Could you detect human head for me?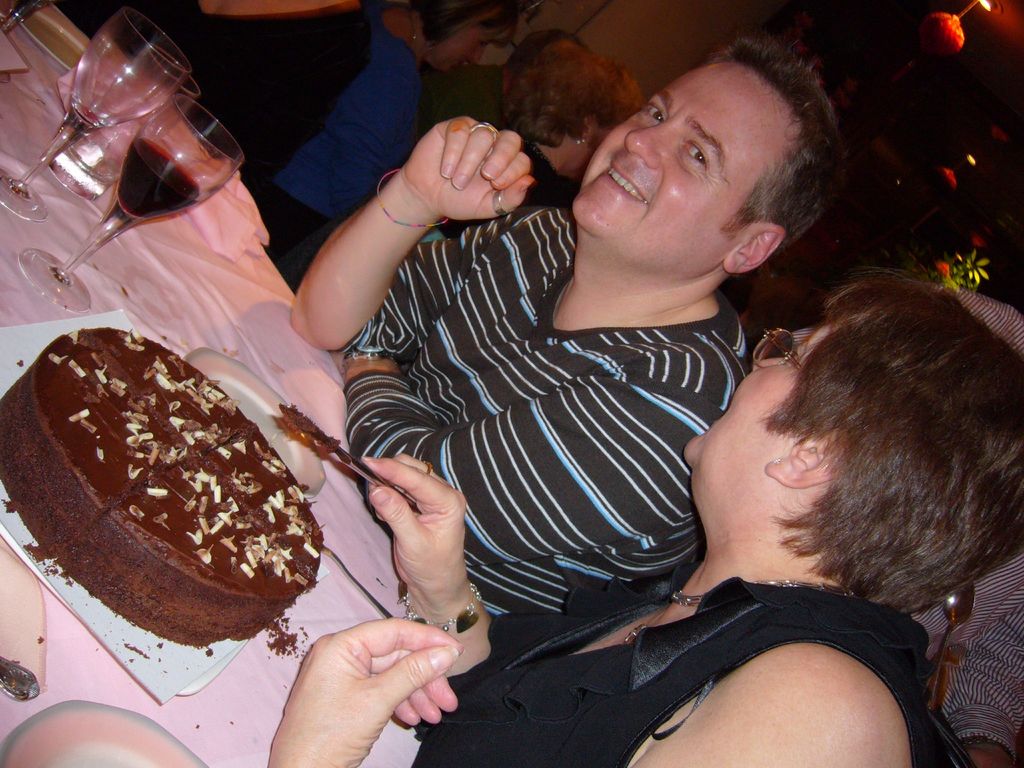
Detection result: locate(551, 33, 828, 289).
